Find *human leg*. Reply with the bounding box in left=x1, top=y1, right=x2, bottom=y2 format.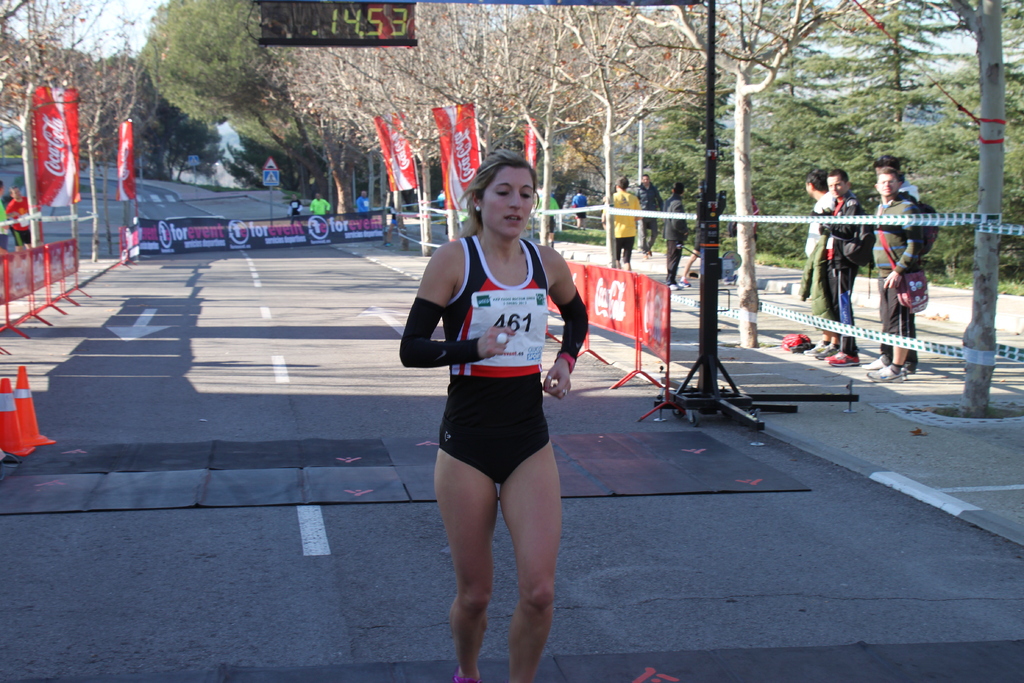
left=621, top=234, right=637, bottom=268.
